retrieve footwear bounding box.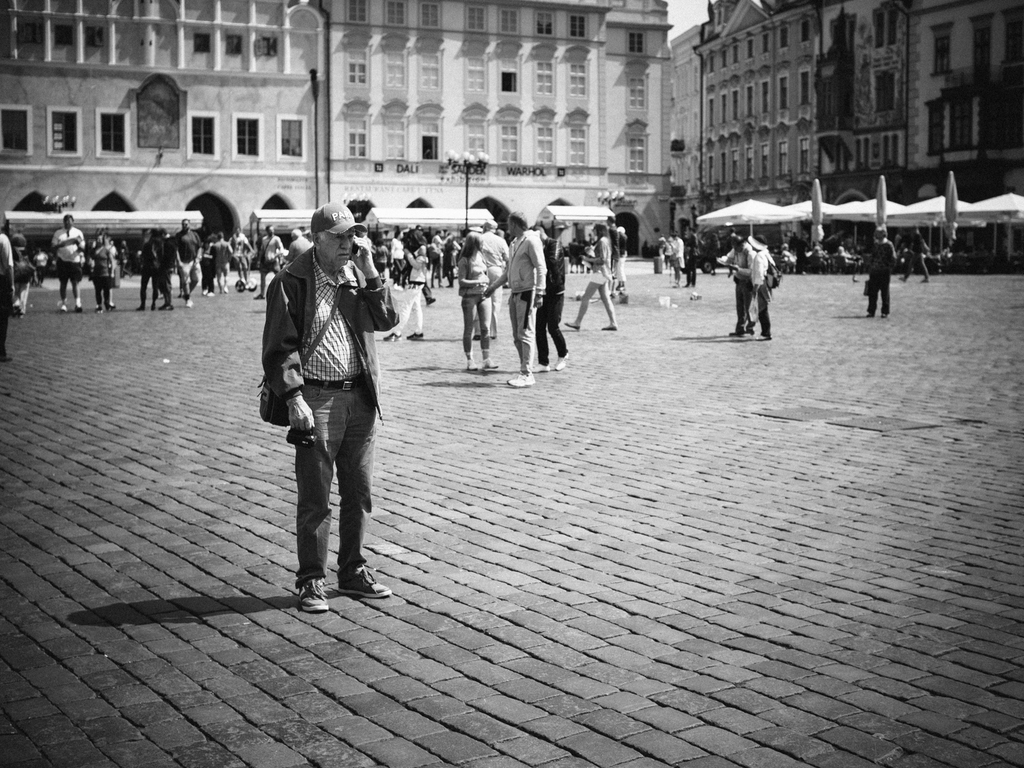
Bounding box: pyautogui.locateOnScreen(407, 332, 421, 339).
